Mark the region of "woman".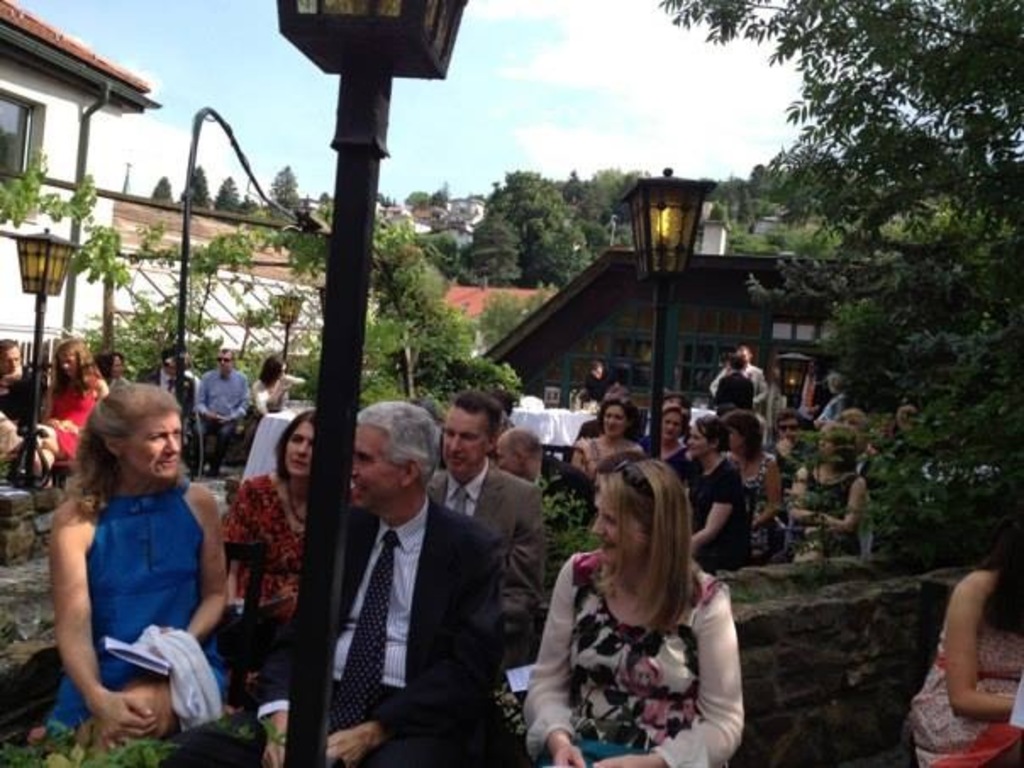
Region: <region>527, 436, 743, 751</region>.
